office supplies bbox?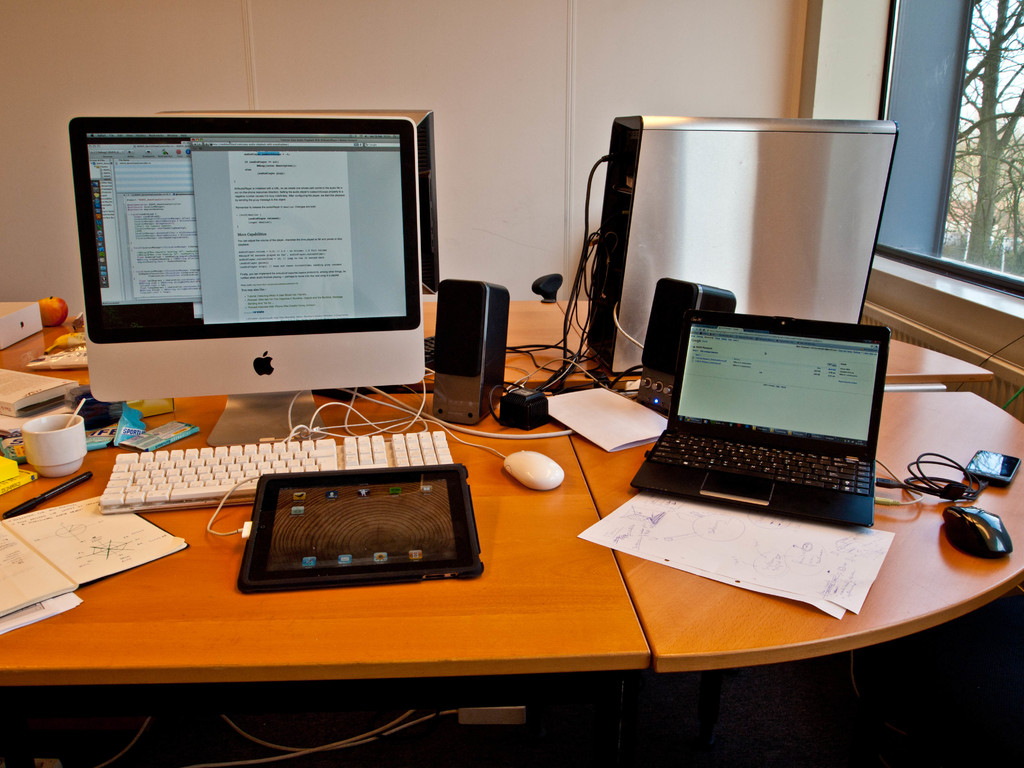
l=41, t=287, r=72, b=330
